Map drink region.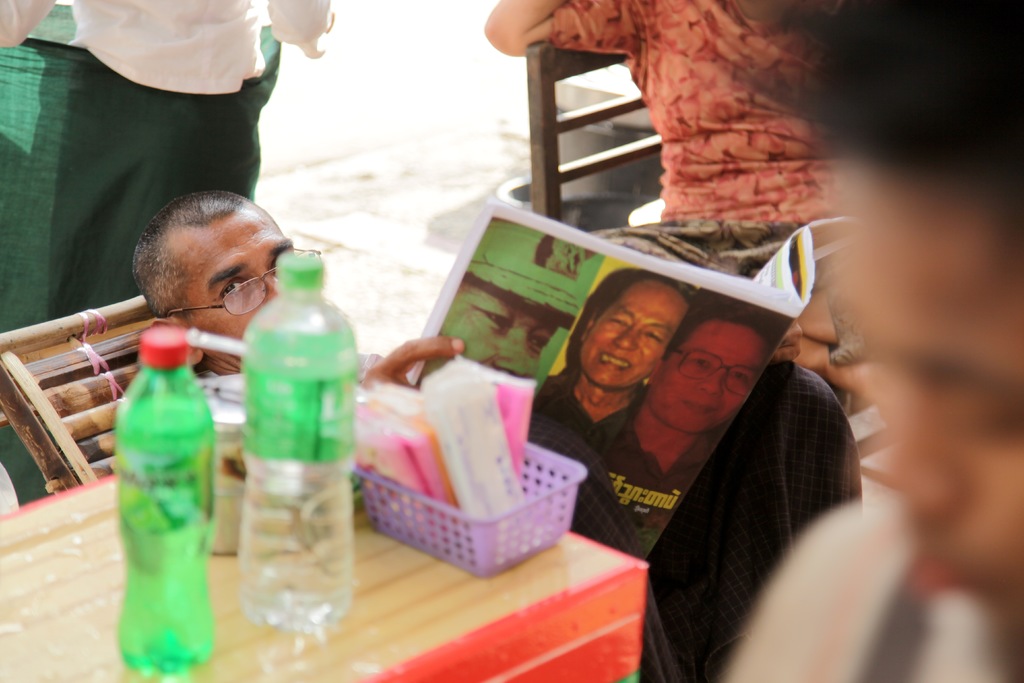
Mapped to [248,453,362,641].
